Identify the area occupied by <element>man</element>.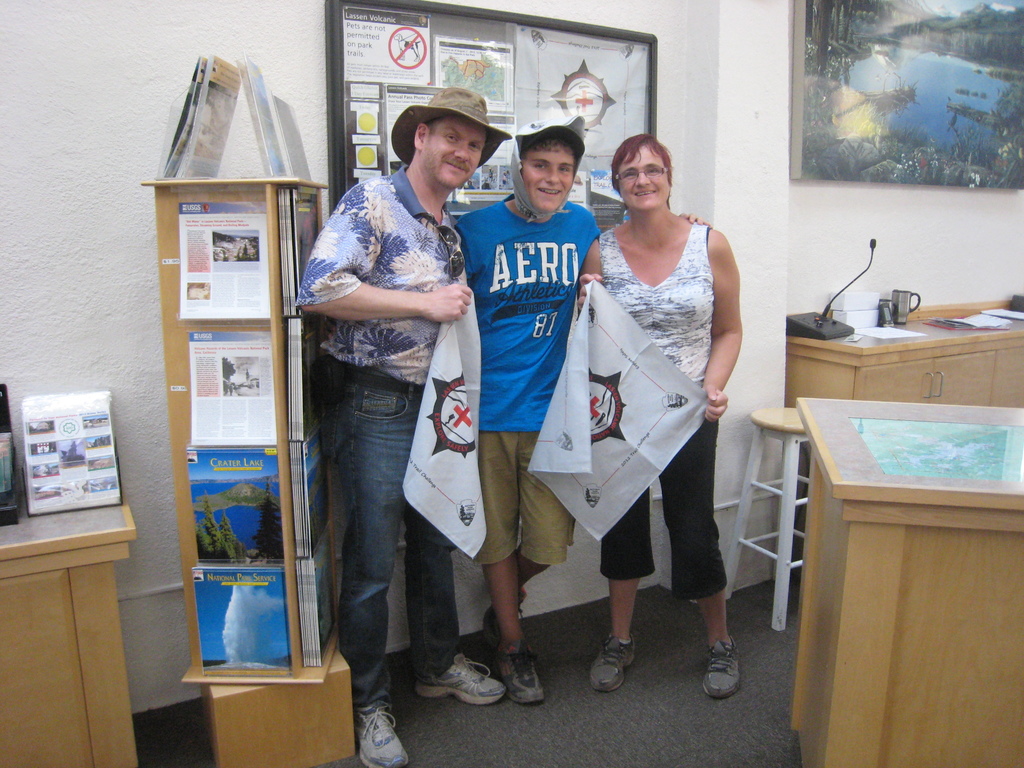
Area: [x1=278, y1=100, x2=493, y2=710].
